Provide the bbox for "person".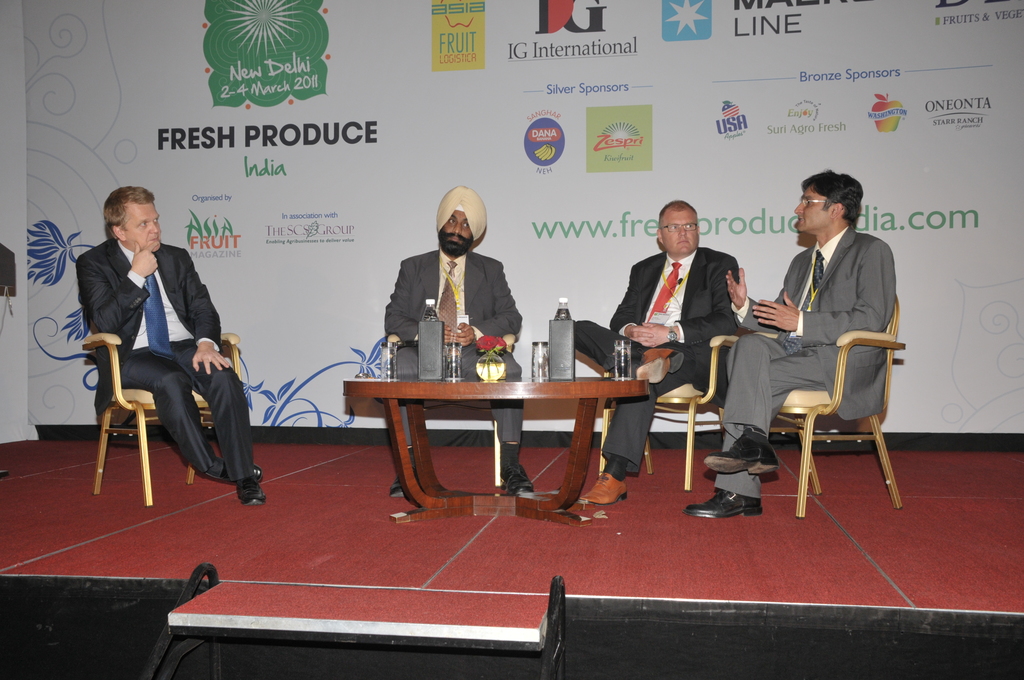
bbox=(381, 181, 538, 503).
